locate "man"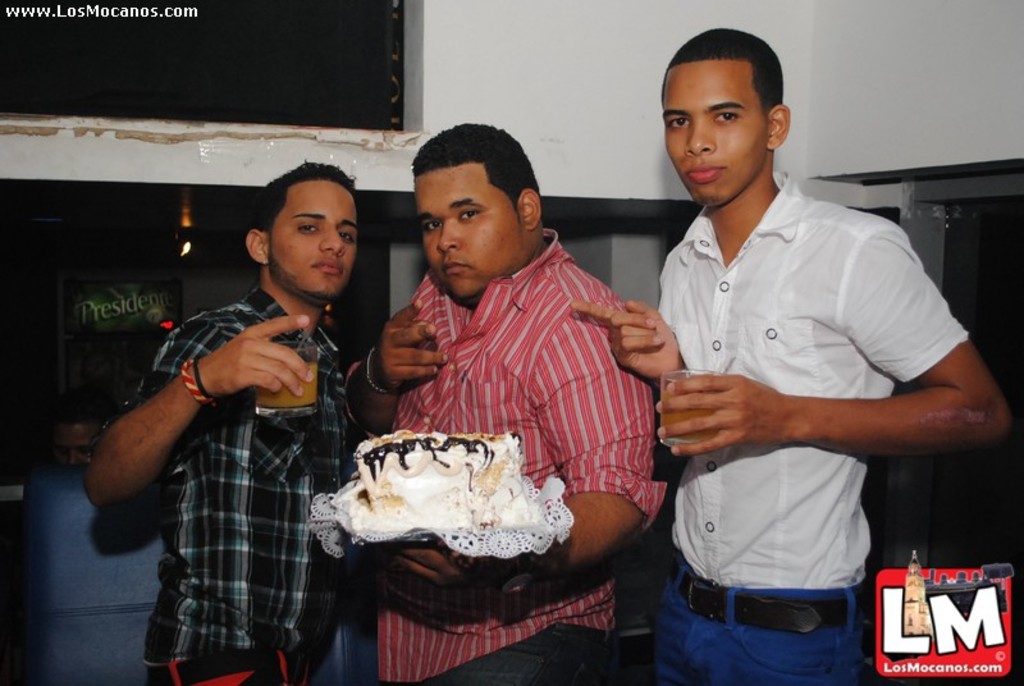
333,116,672,685
